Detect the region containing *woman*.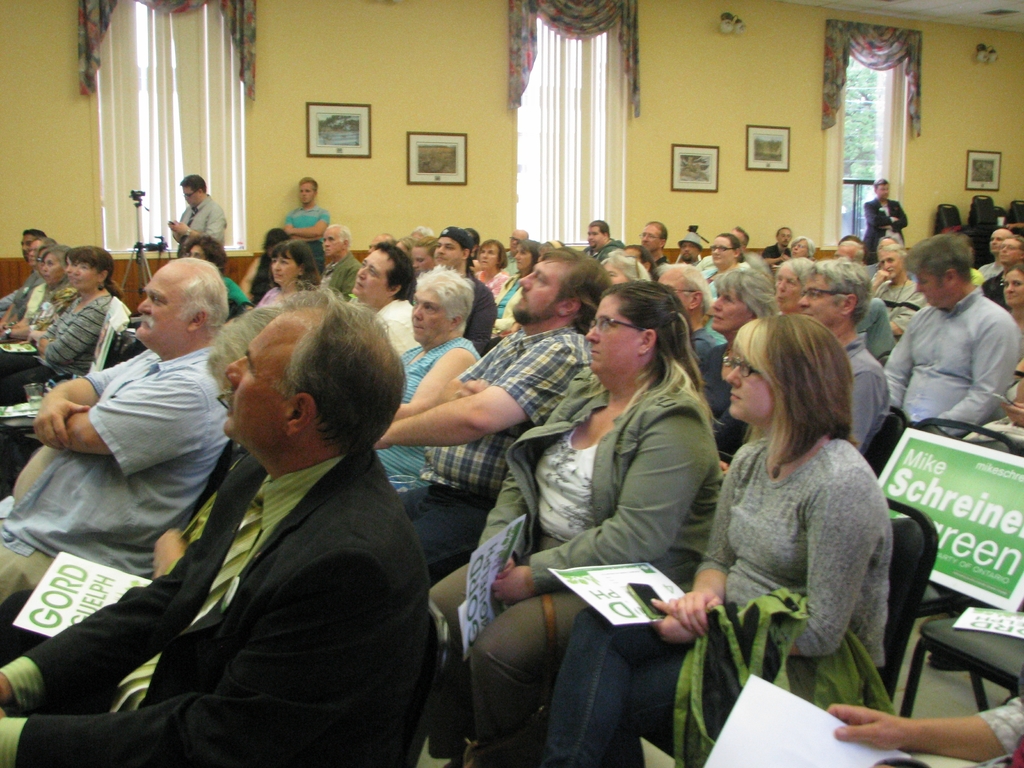
box=[372, 268, 481, 492].
